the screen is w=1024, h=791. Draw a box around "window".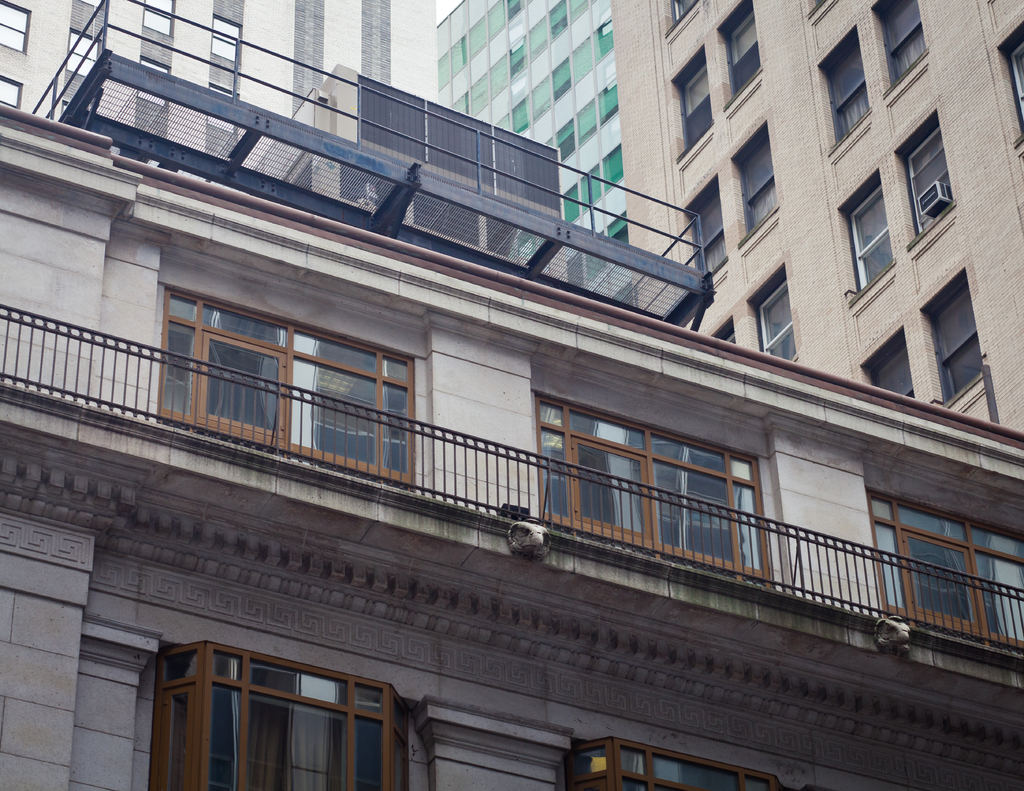
[left=731, top=127, right=776, bottom=236].
